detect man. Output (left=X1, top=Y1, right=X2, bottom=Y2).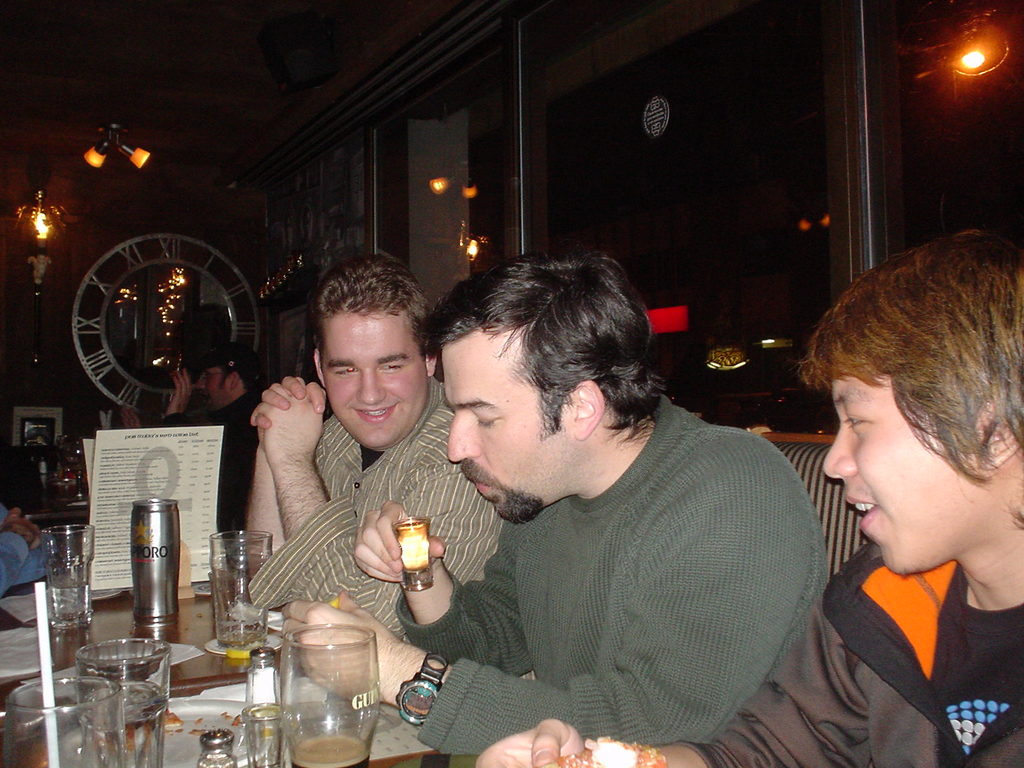
(left=0, top=505, right=66, bottom=593).
